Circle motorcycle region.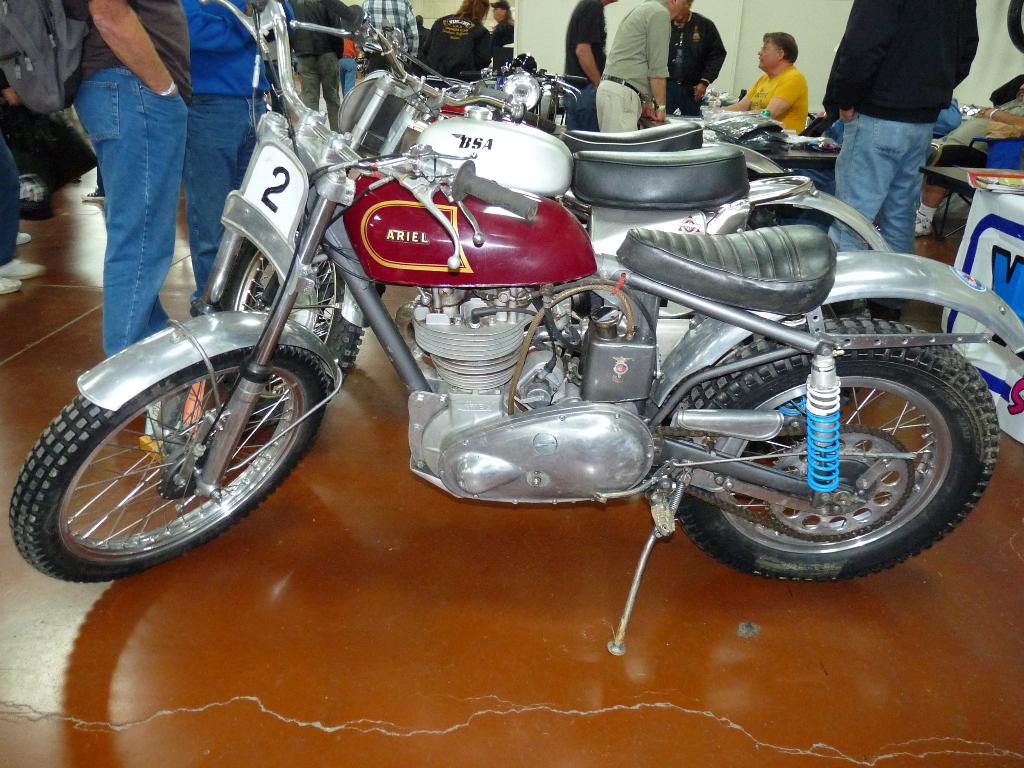
Region: l=474, t=49, r=586, b=117.
